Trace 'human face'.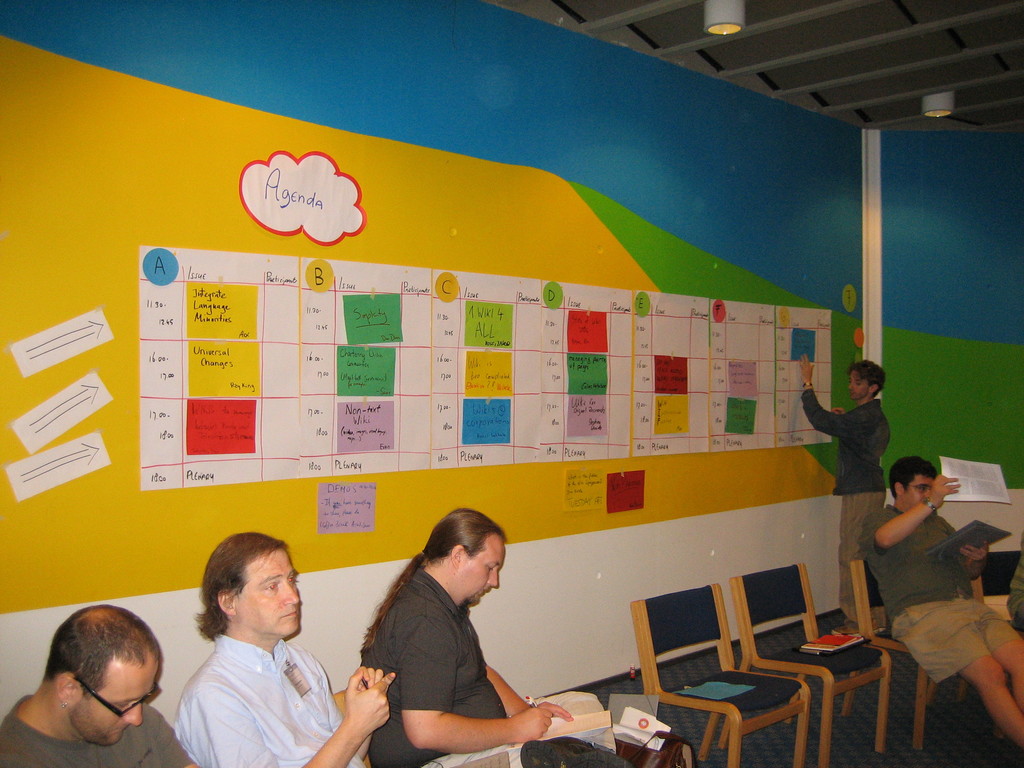
Traced to bbox=(850, 368, 866, 399).
